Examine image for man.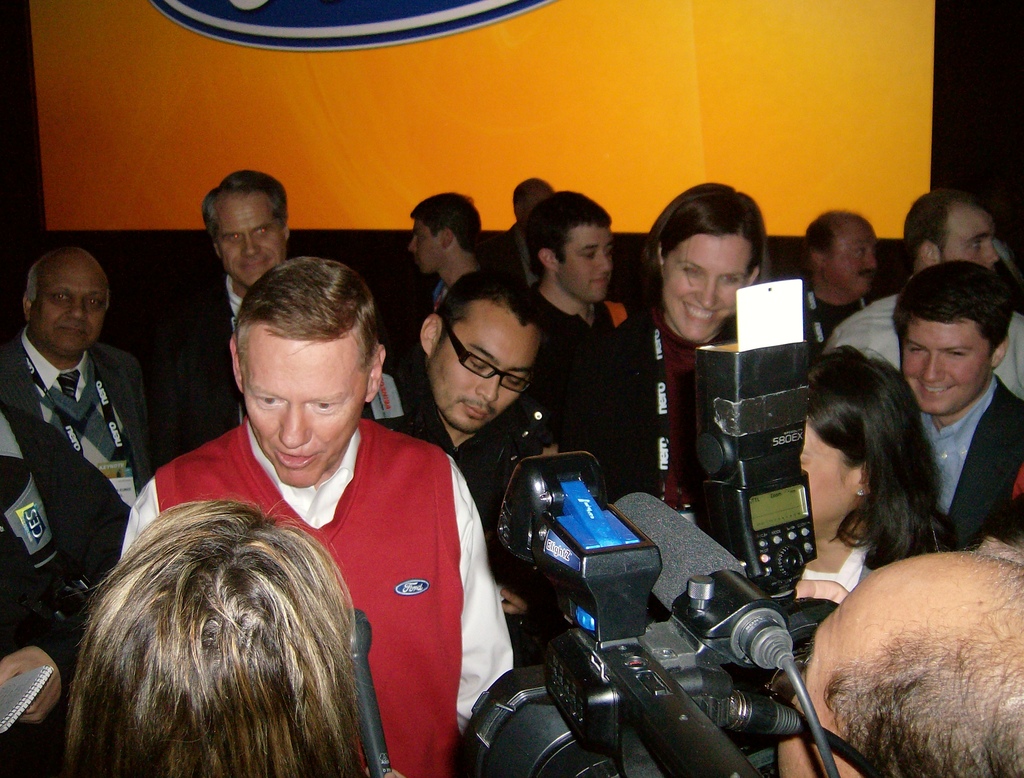
Examination result: left=893, top=256, right=1023, bottom=553.
